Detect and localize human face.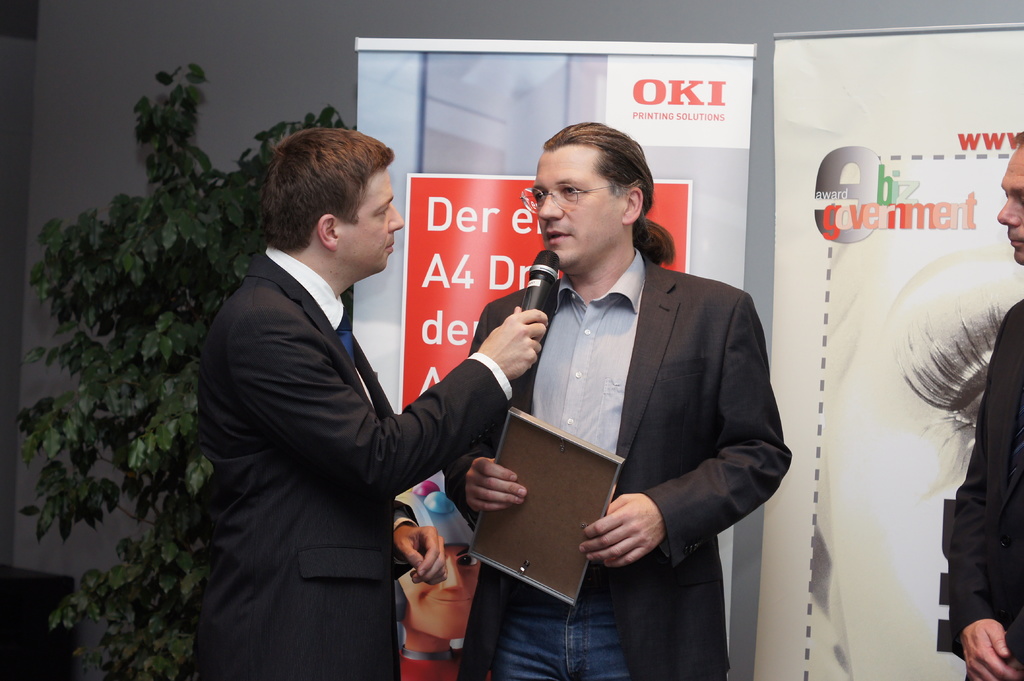
Localized at locate(531, 144, 620, 271).
